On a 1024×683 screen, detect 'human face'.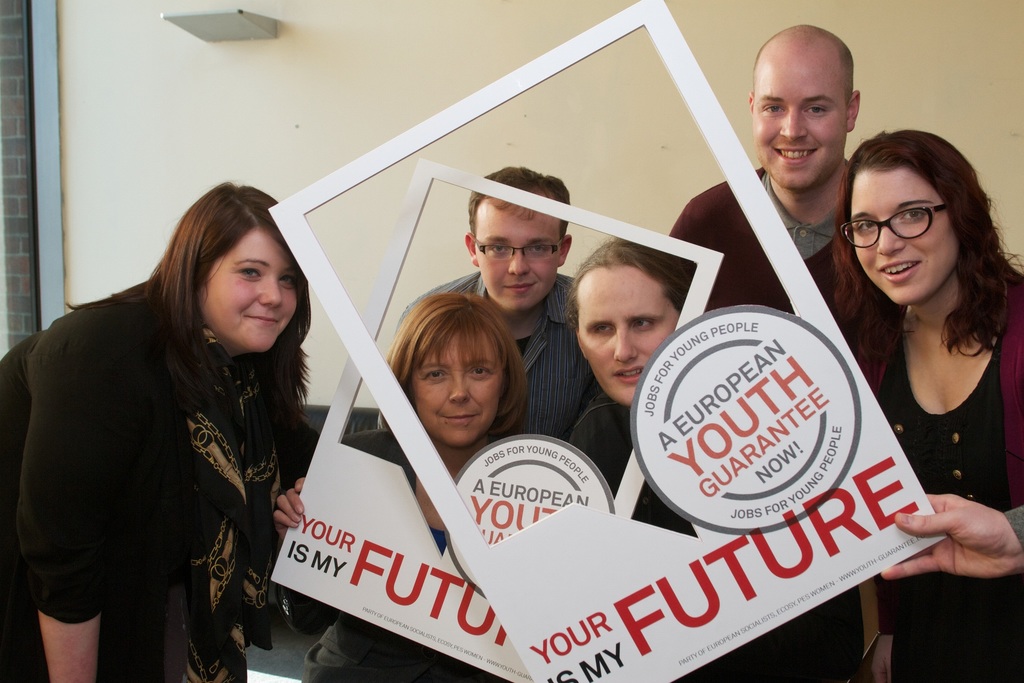
199/226/296/351.
